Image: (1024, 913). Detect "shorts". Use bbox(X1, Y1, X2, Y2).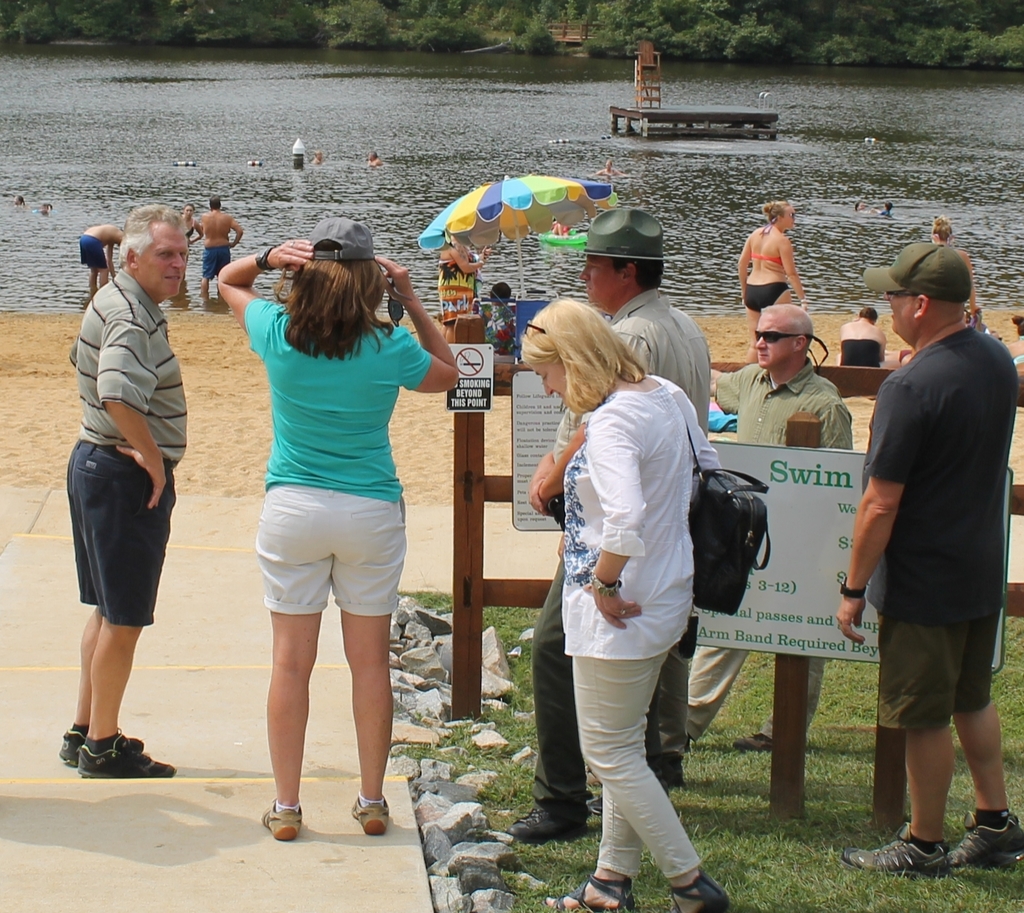
bbox(200, 243, 230, 279).
